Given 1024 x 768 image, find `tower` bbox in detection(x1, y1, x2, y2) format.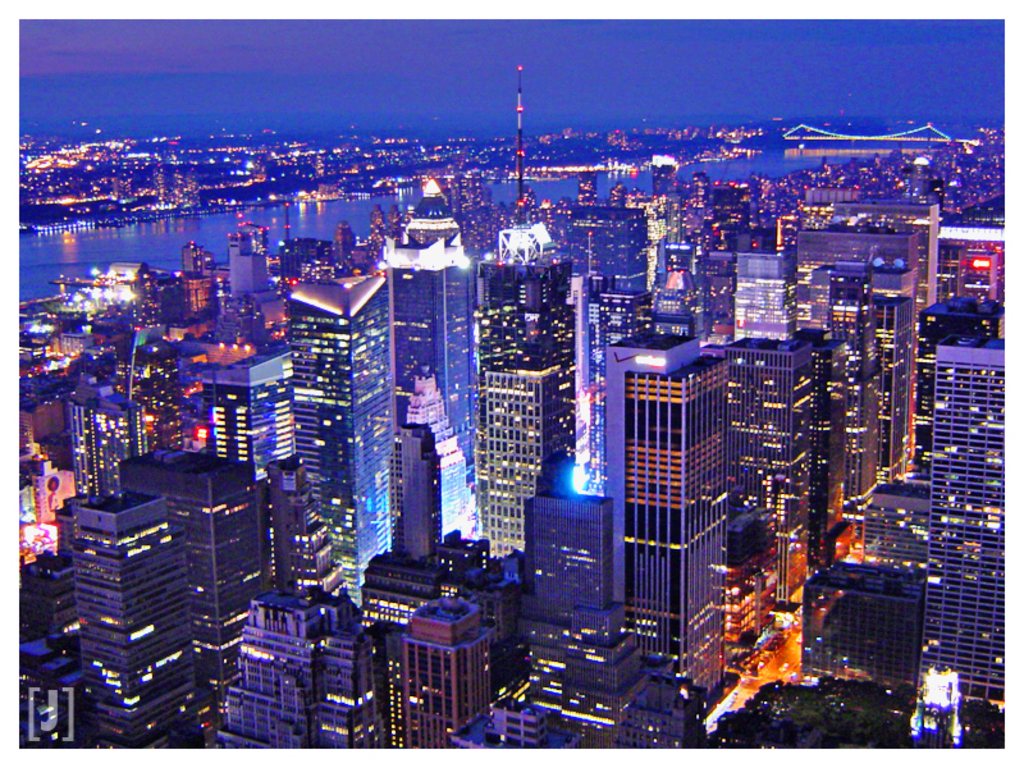
detection(394, 598, 488, 746).
